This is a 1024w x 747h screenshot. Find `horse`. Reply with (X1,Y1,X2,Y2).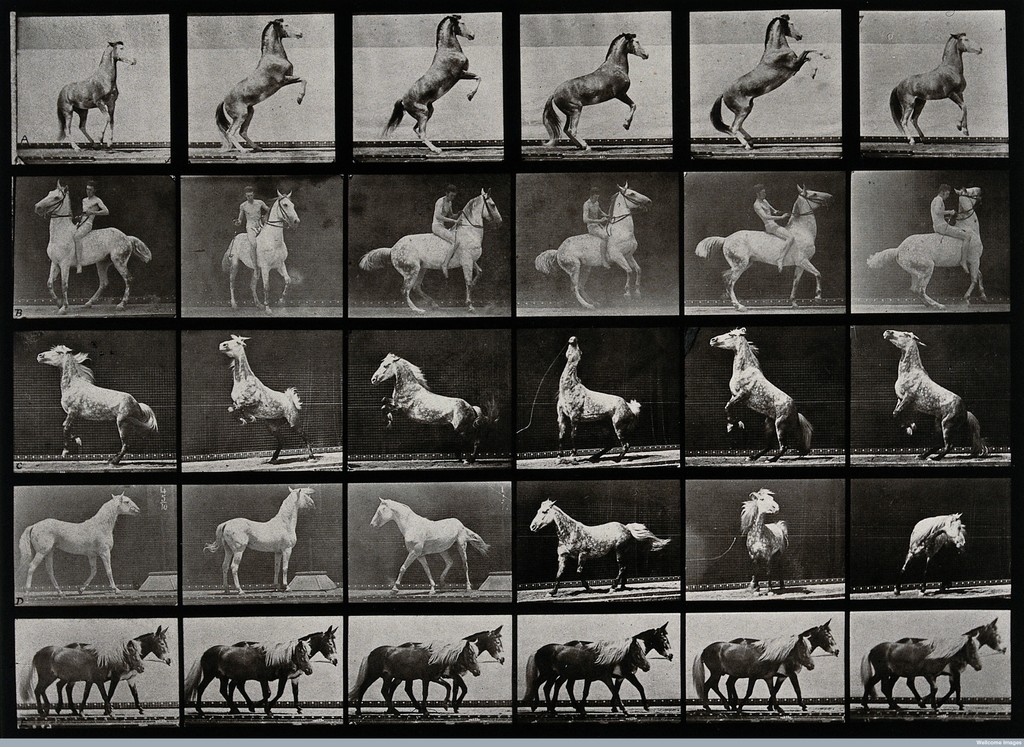
(360,187,505,316).
